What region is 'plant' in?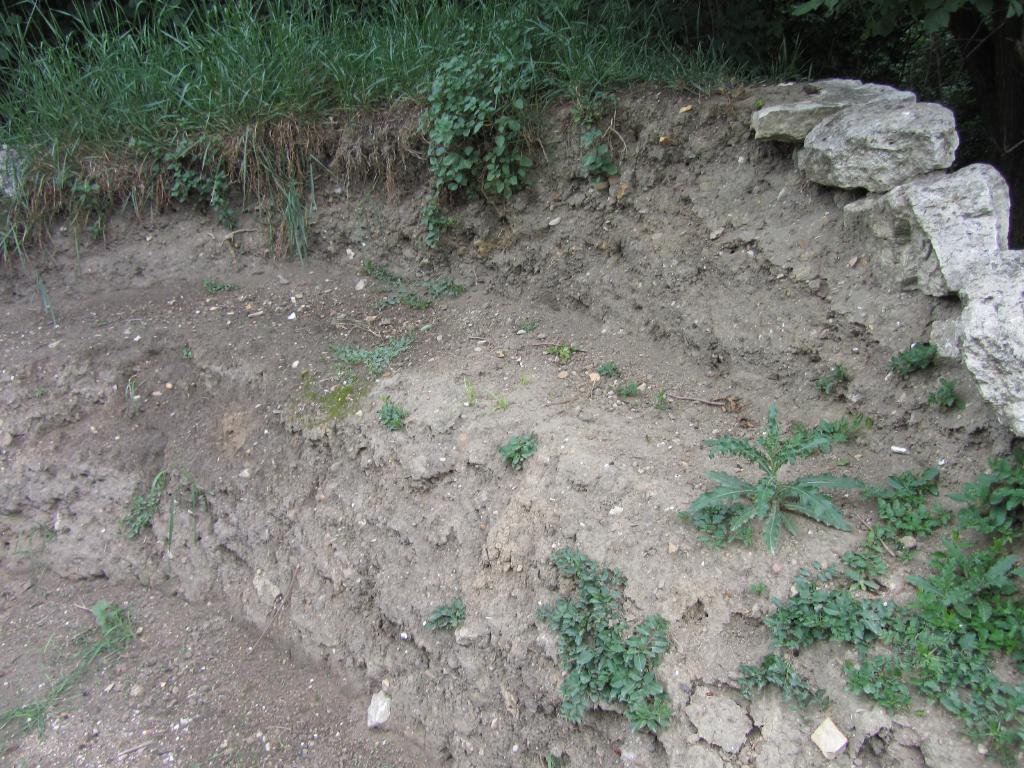
732, 653, 827, 704.
